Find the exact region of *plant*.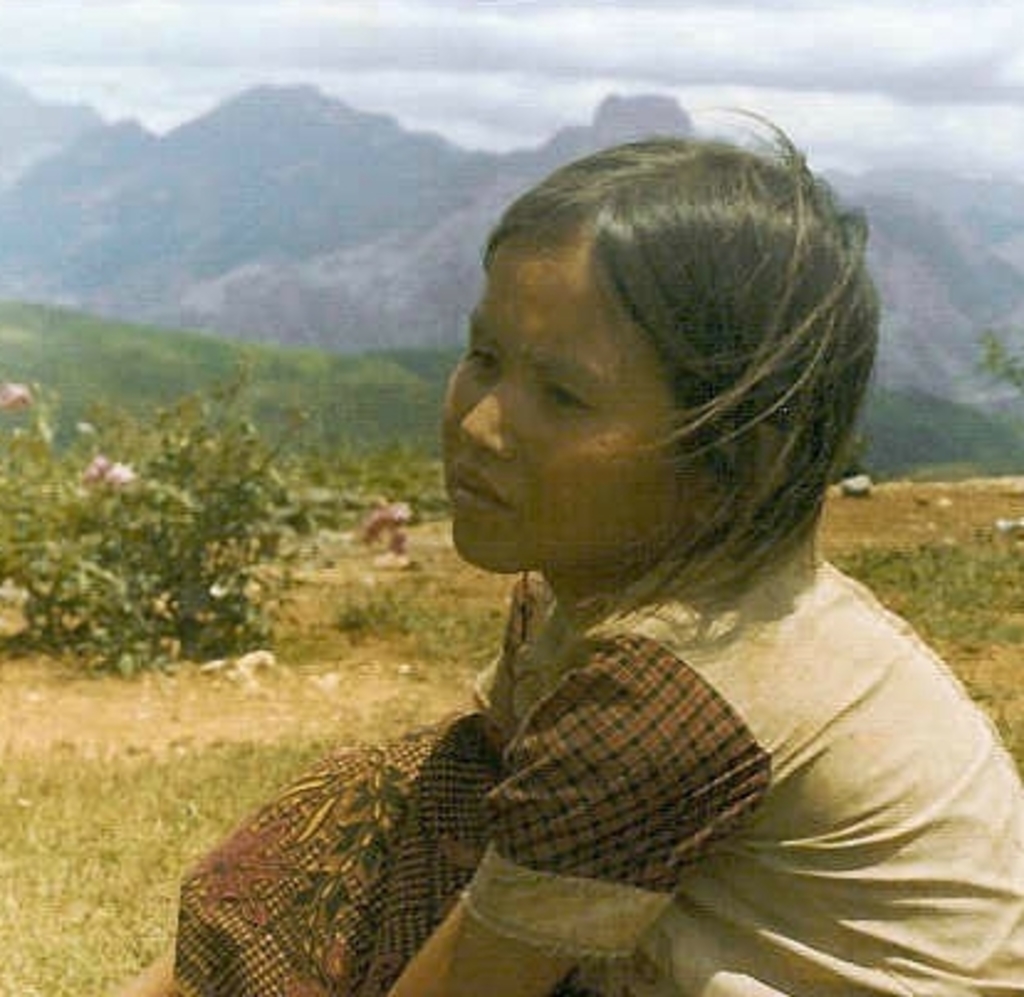
Exact region: [967,329,1022,408].
